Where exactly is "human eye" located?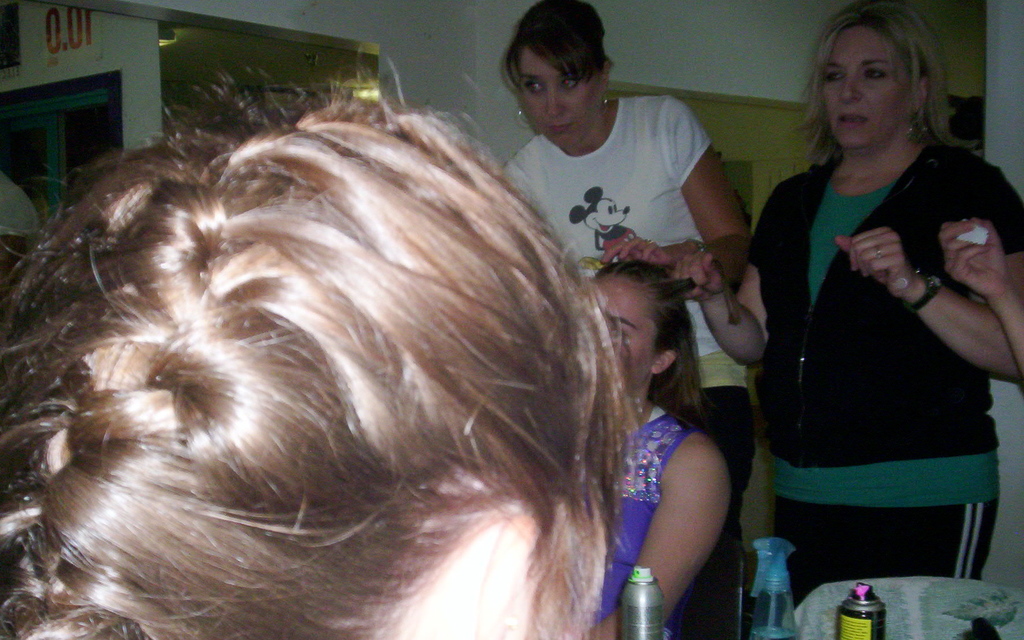
Its bounding box is box=[861, 65, 888, 80].
